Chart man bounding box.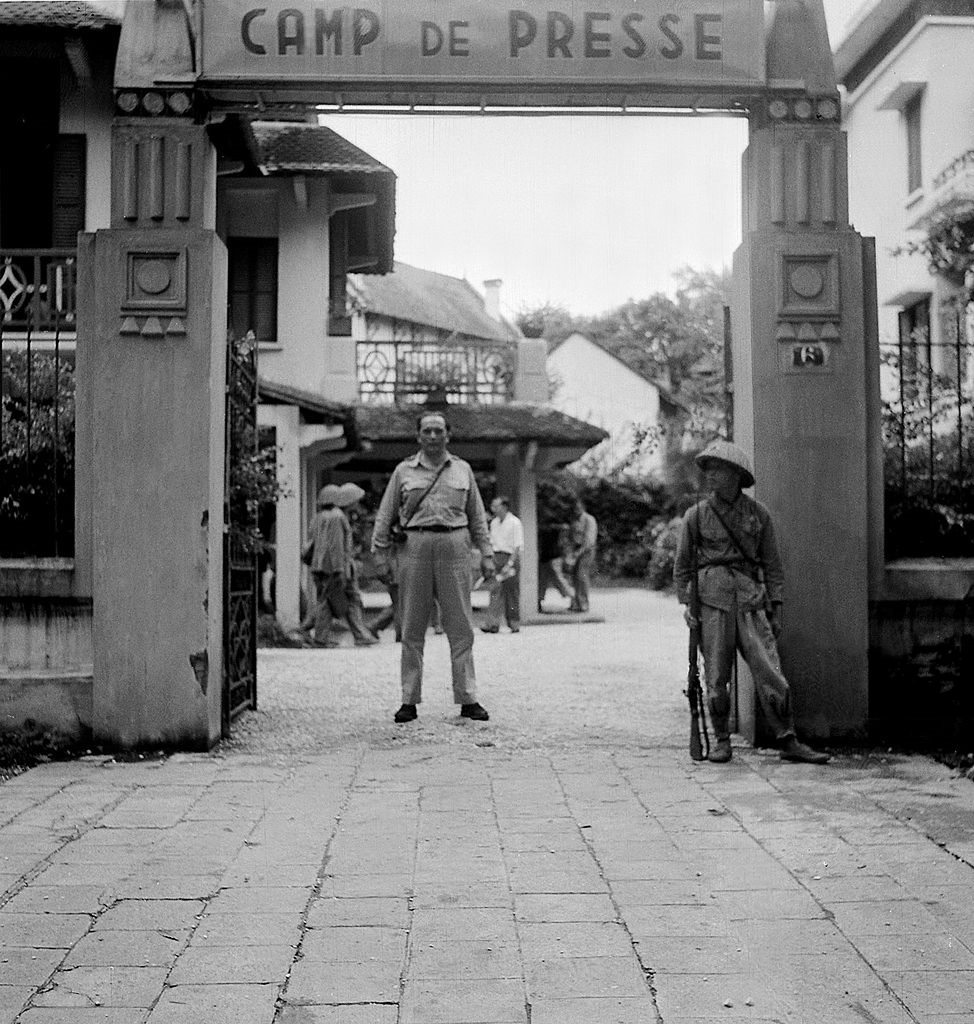
Charted: pyautogui.locateOnScreen(366, 409, 496, 732).
